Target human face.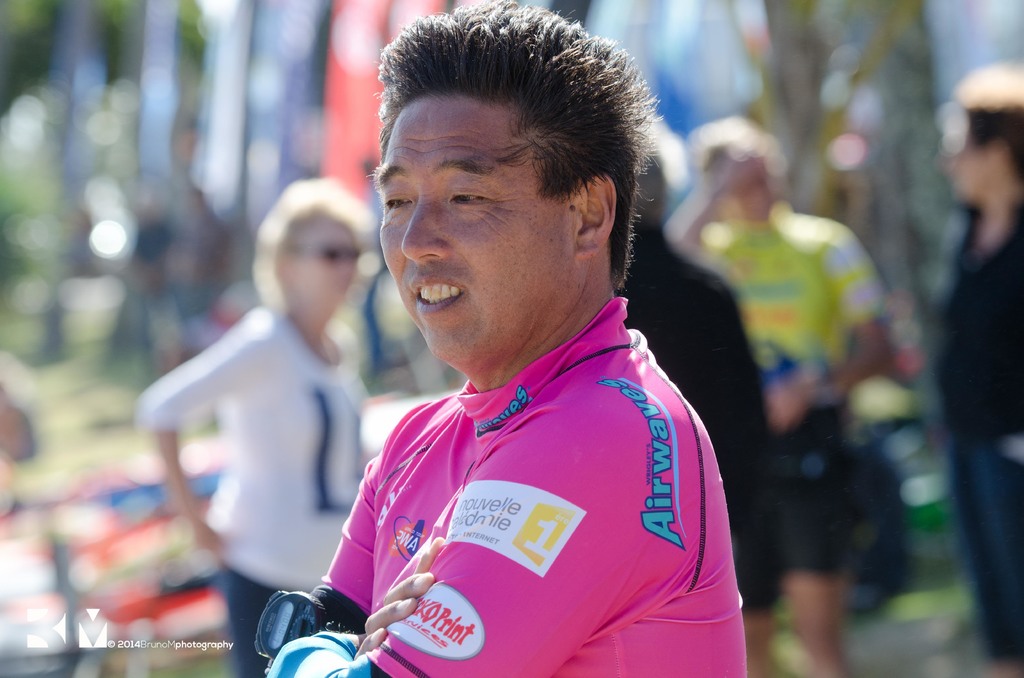
Target region: bbox=[932, 115, 991, 201].
